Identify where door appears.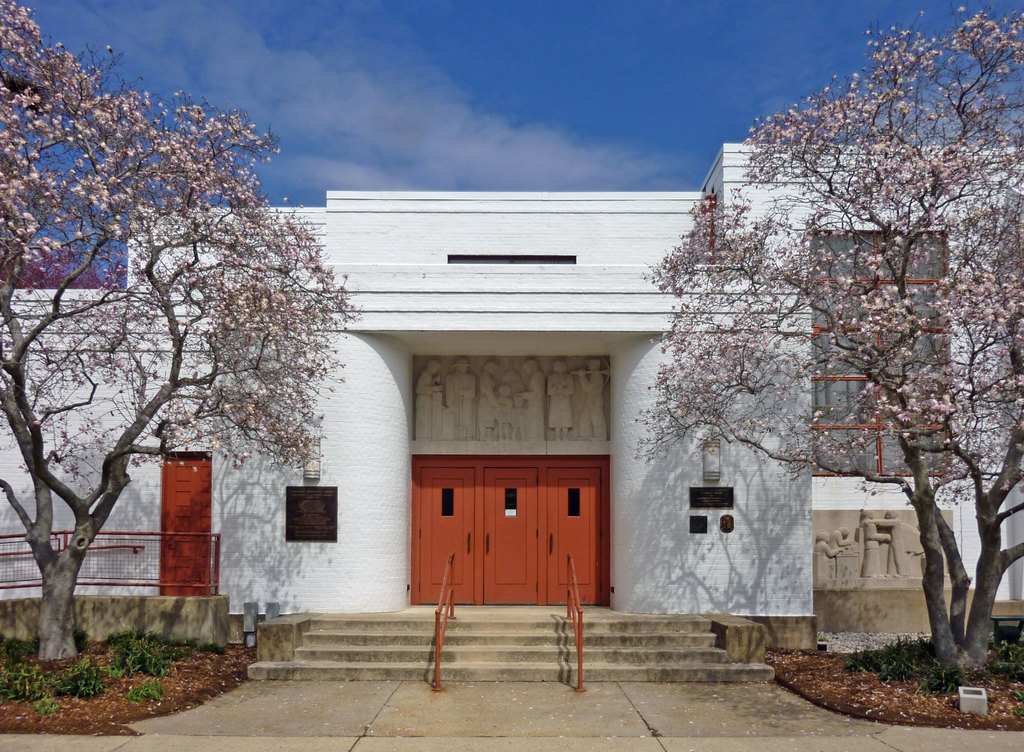
Appears at [154,459,209,598].
